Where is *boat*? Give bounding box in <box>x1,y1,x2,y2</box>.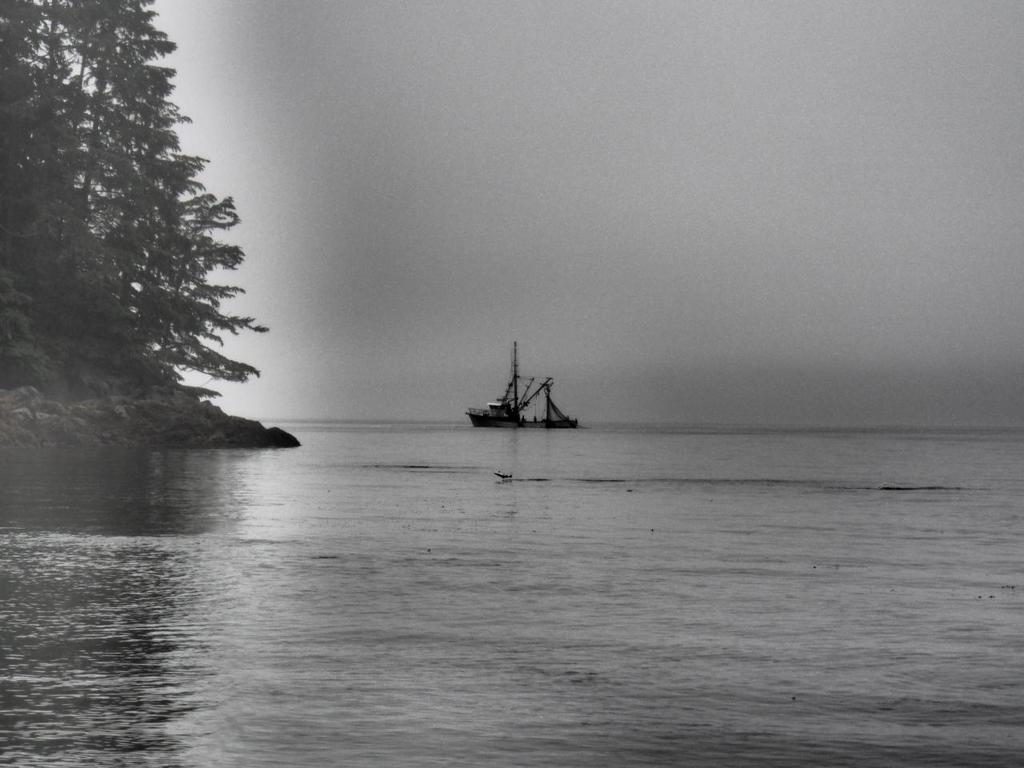
<box>447,346,582,442</box>.
